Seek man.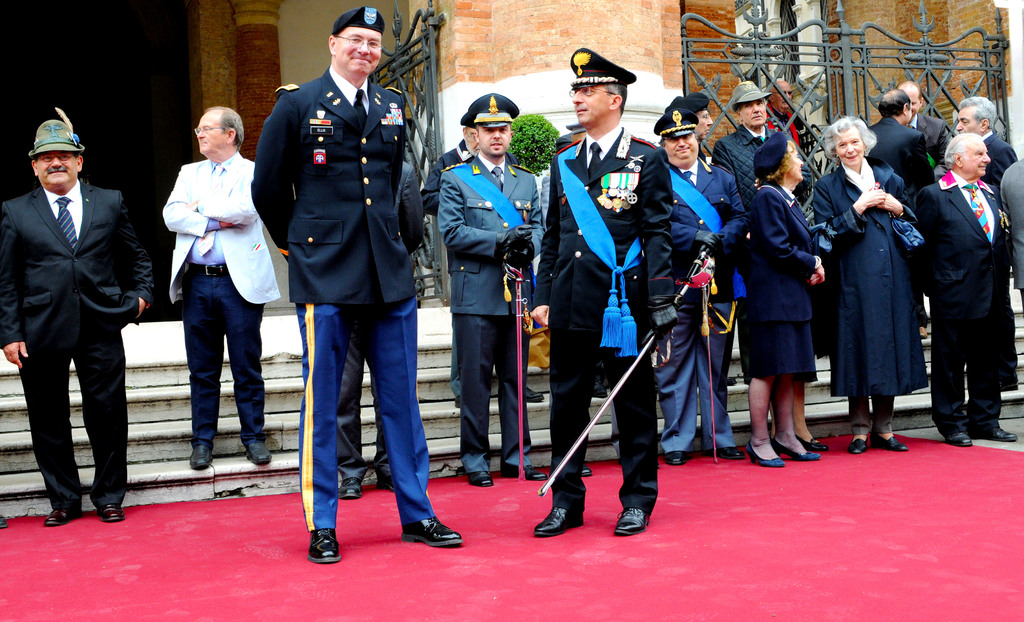
(left=707, top=77, right=815, bottom=384).
